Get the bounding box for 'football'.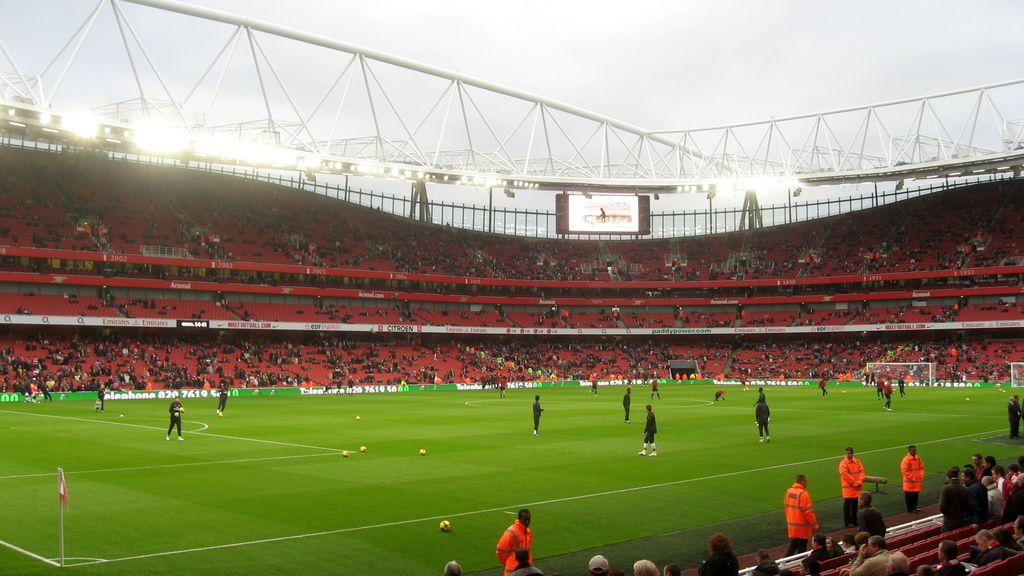
rect(436, 516, 453, 534).
